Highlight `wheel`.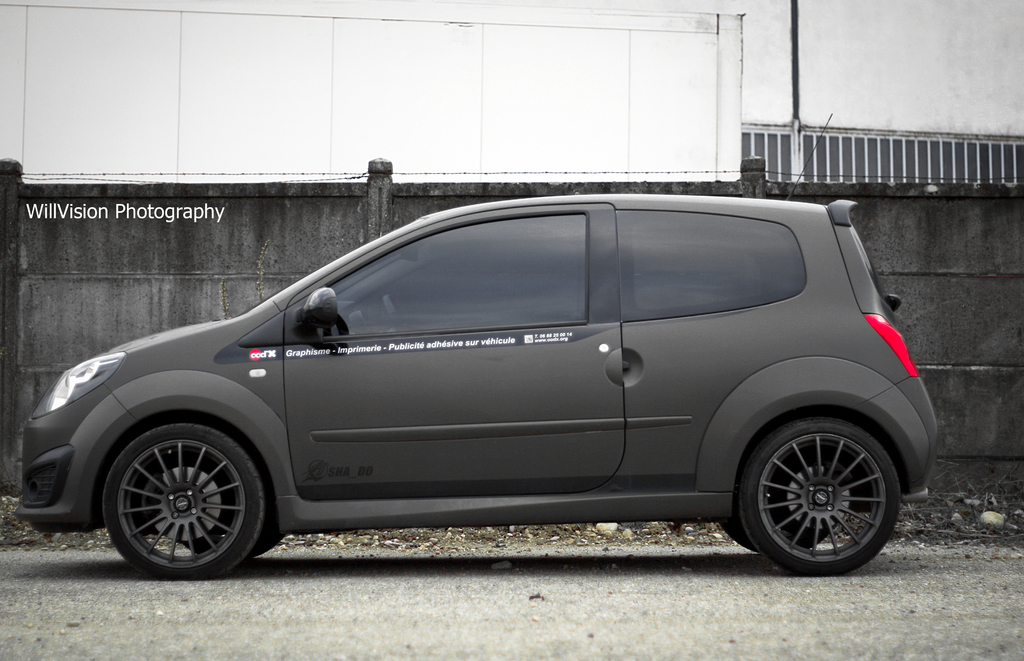
Highlighted region: left=174, top=447, right=289, bottom=564.
